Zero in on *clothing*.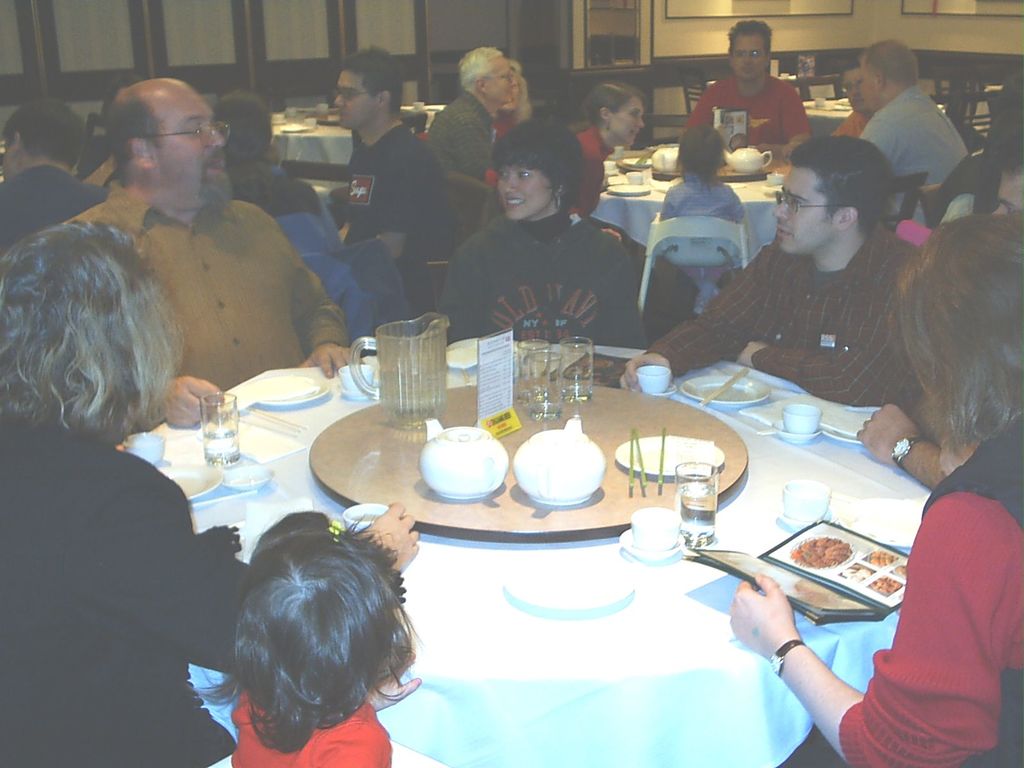
Zeroed in: {"left": 866, "top": 85, "right": 968, "bottom": 230}.
